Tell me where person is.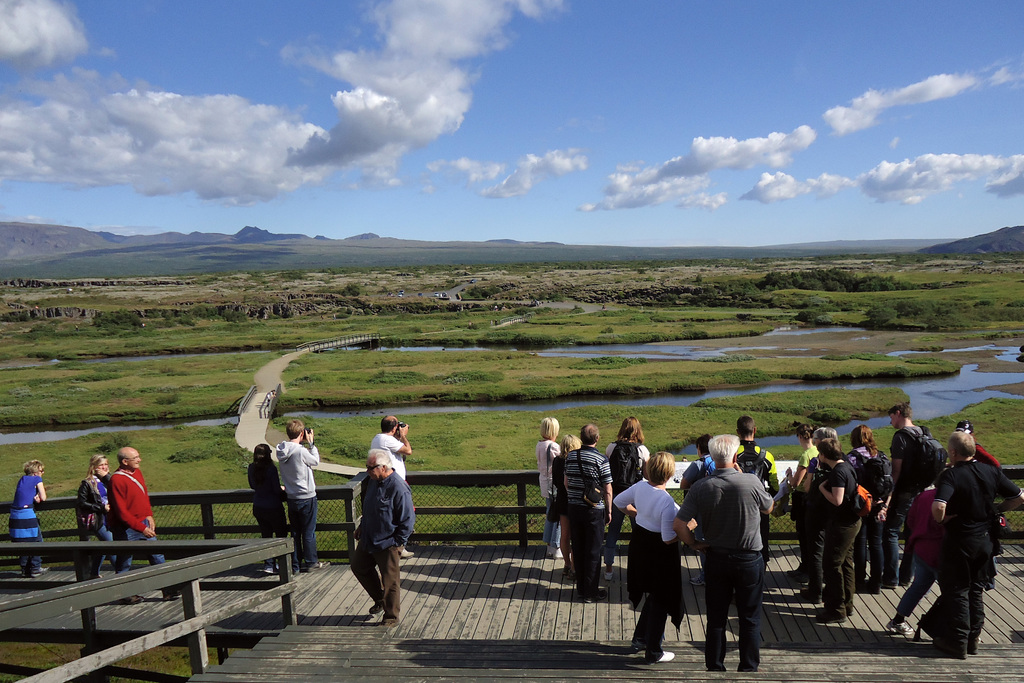
person is at rect(106, 447, 184, 607).
